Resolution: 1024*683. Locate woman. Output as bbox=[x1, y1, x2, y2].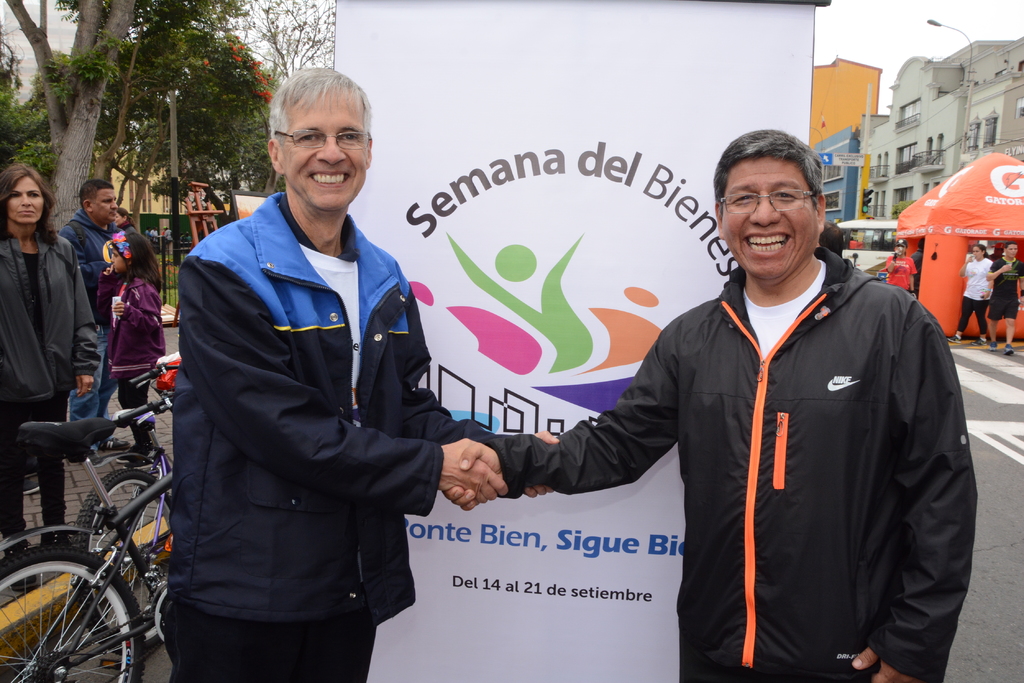
bbox=[945, 245, 996, 346].
